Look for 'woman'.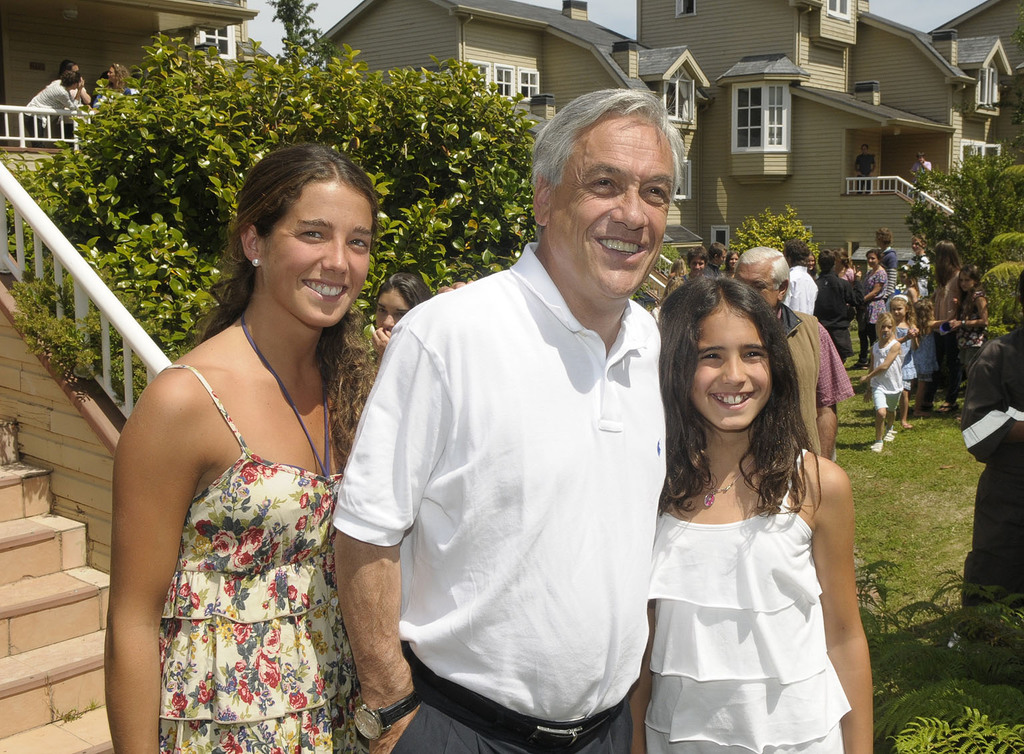
Found: bbox=(724, 250, 740, 275).
